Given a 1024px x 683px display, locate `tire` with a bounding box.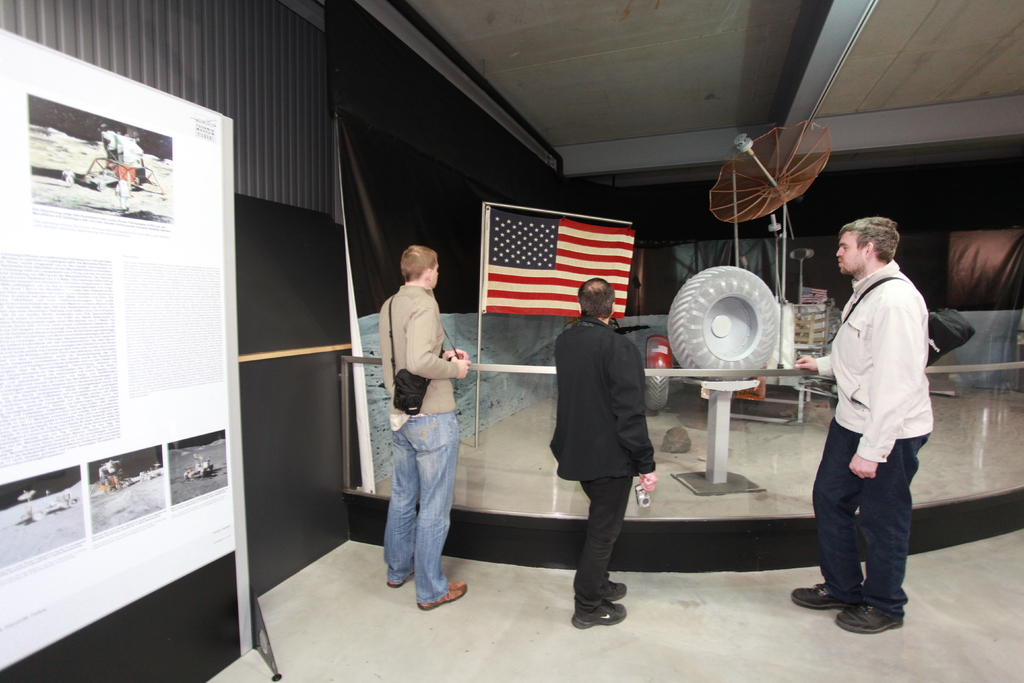
Located: box(668, 264, 780, 383).
